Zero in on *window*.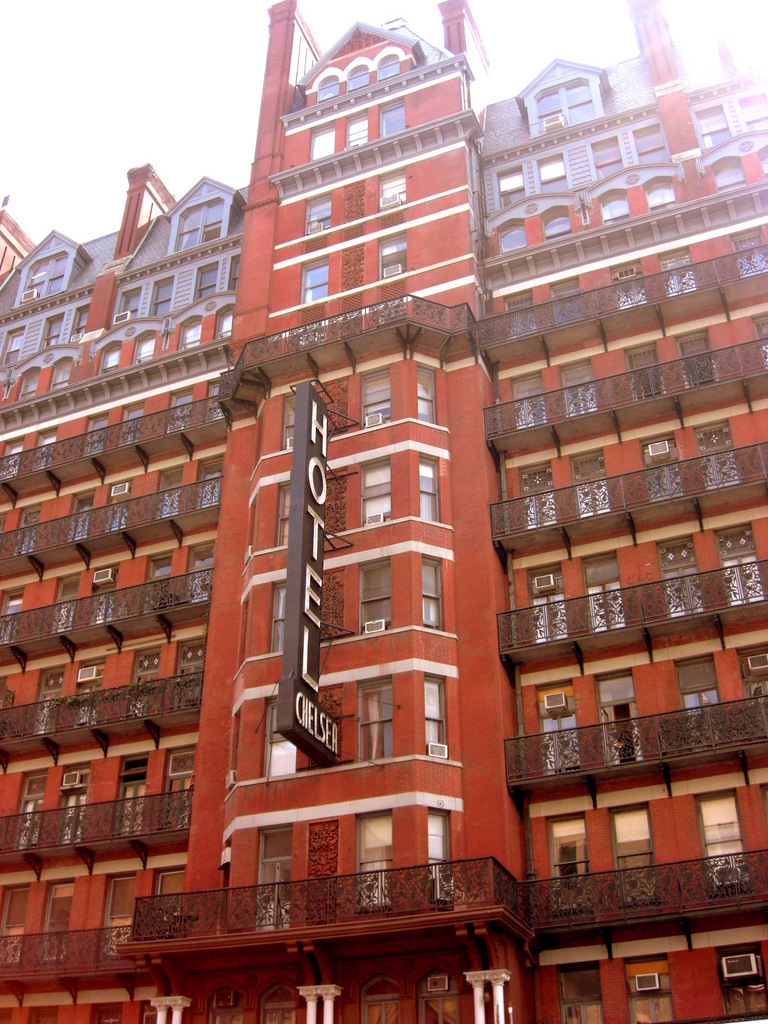
Zeroed in: bbox=(521, 458, 554, 530).
